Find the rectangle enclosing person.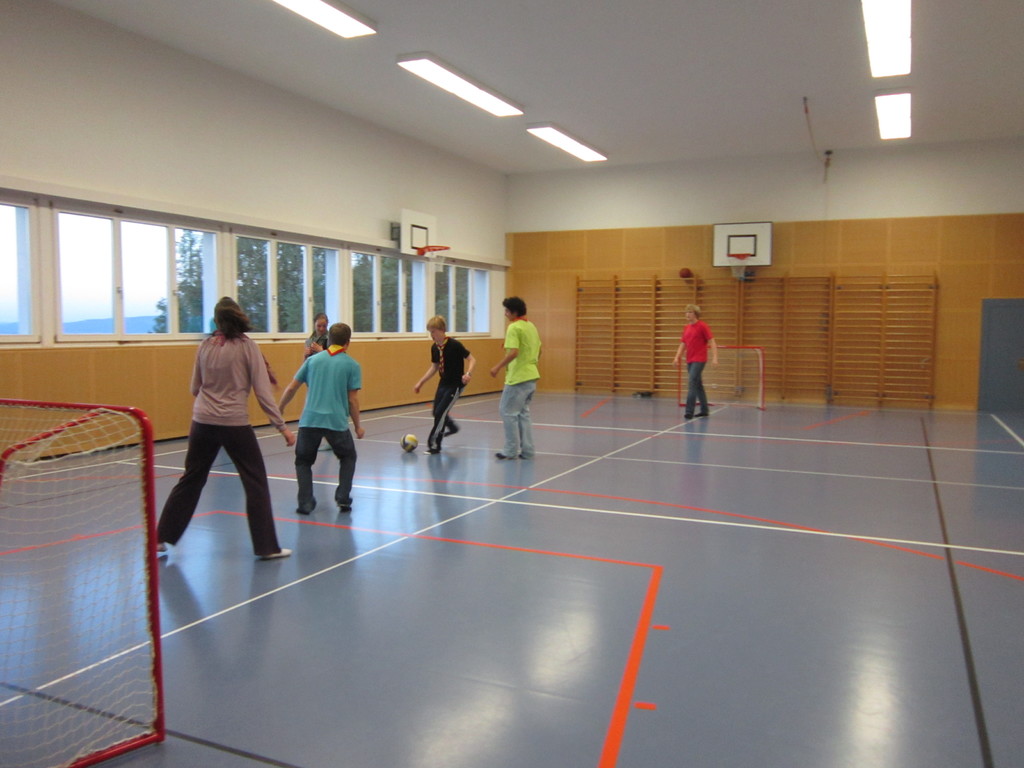
detection(283, 307, 355, 525).
